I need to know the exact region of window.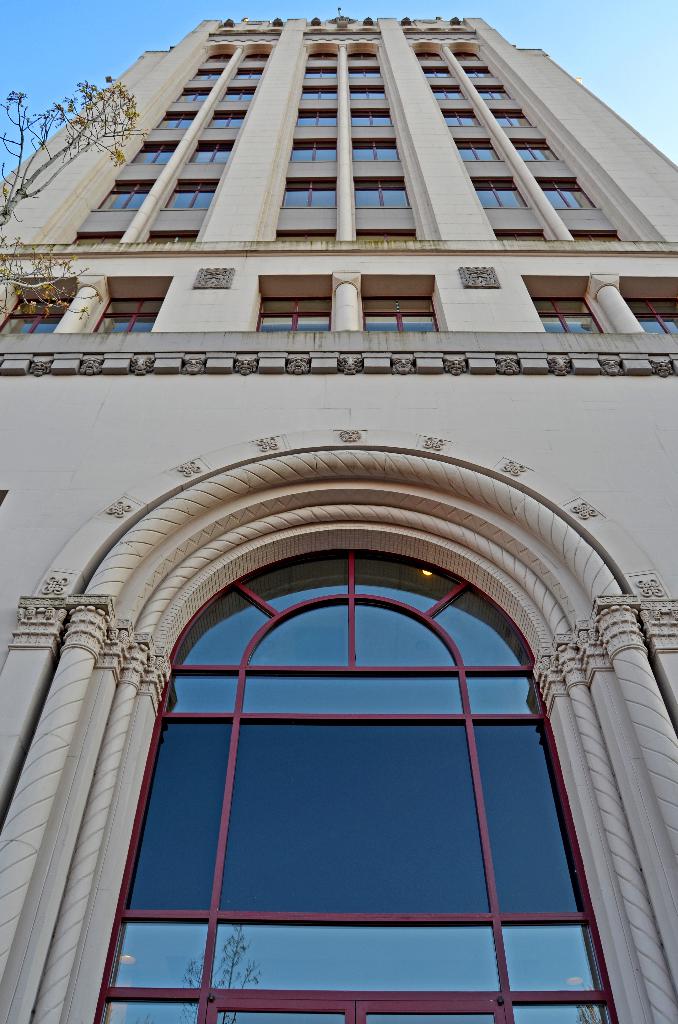
Region: {"left": 347, "top": 107, "right": 393, "bottom": 130}.
